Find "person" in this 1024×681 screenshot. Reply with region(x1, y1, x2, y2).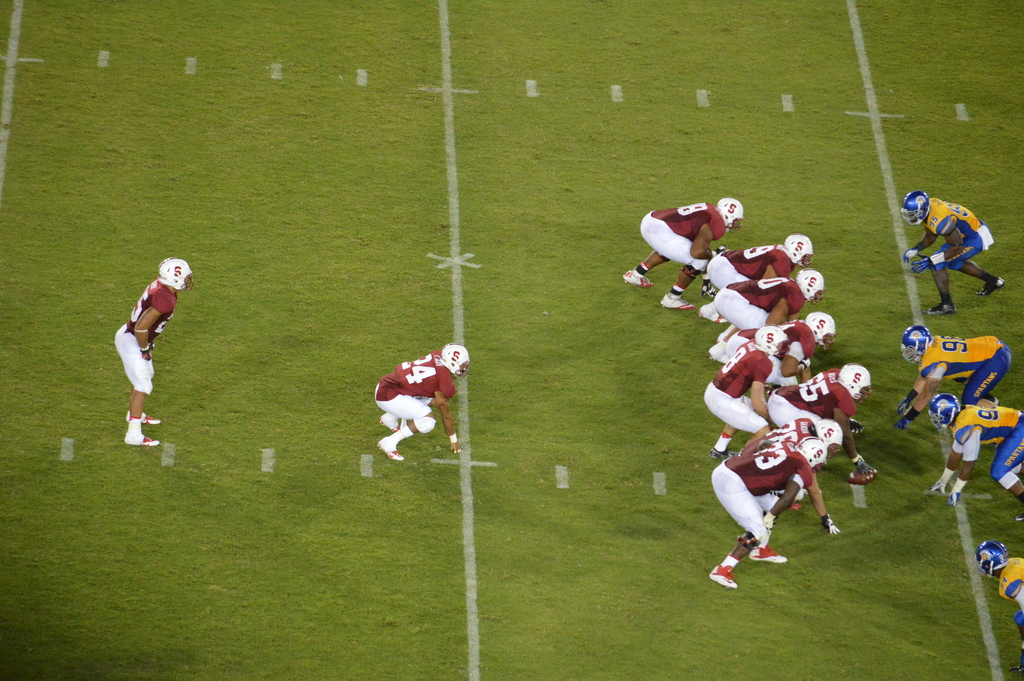
region(931, 390, 1023, 506).
